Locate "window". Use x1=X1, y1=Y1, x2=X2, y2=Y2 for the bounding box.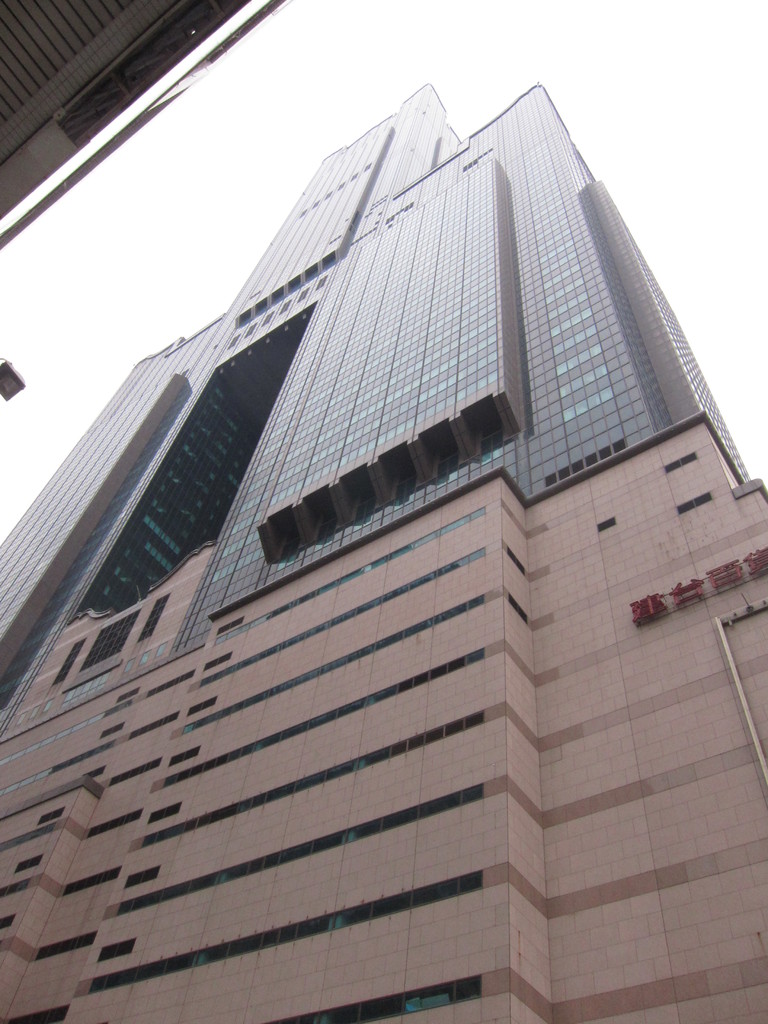
x1=0, y1=698, x2=133, y2=761.
